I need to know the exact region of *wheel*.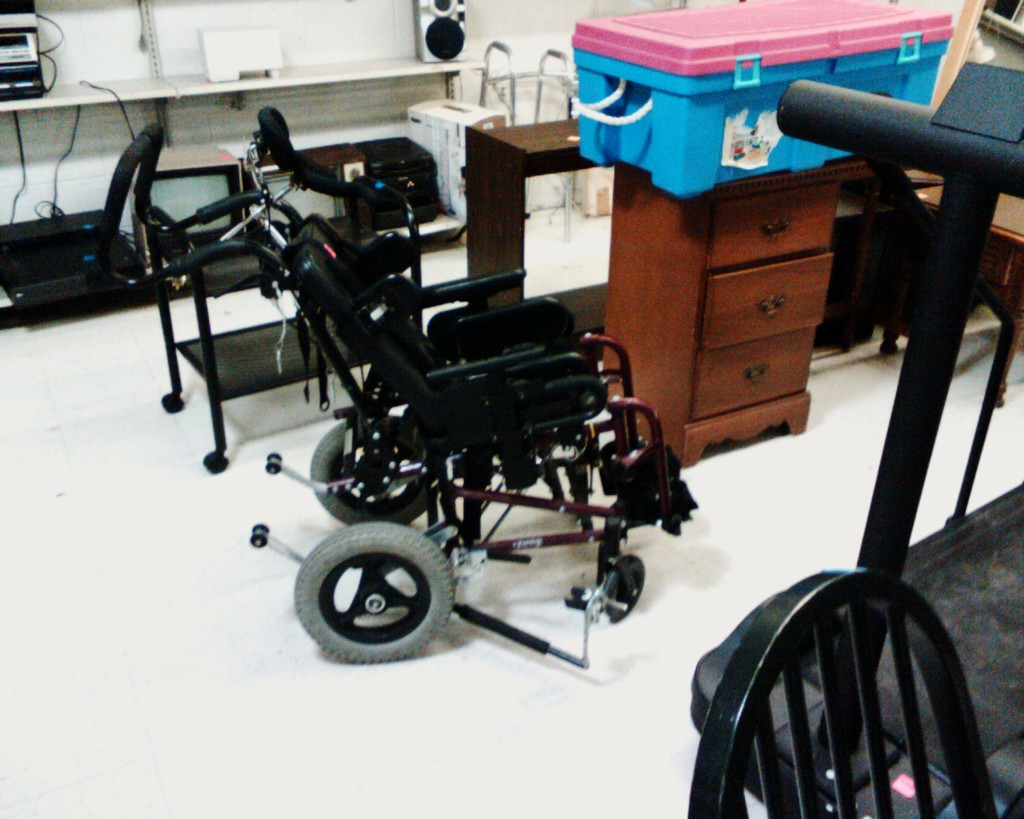
Region: 303:416:432:528.
